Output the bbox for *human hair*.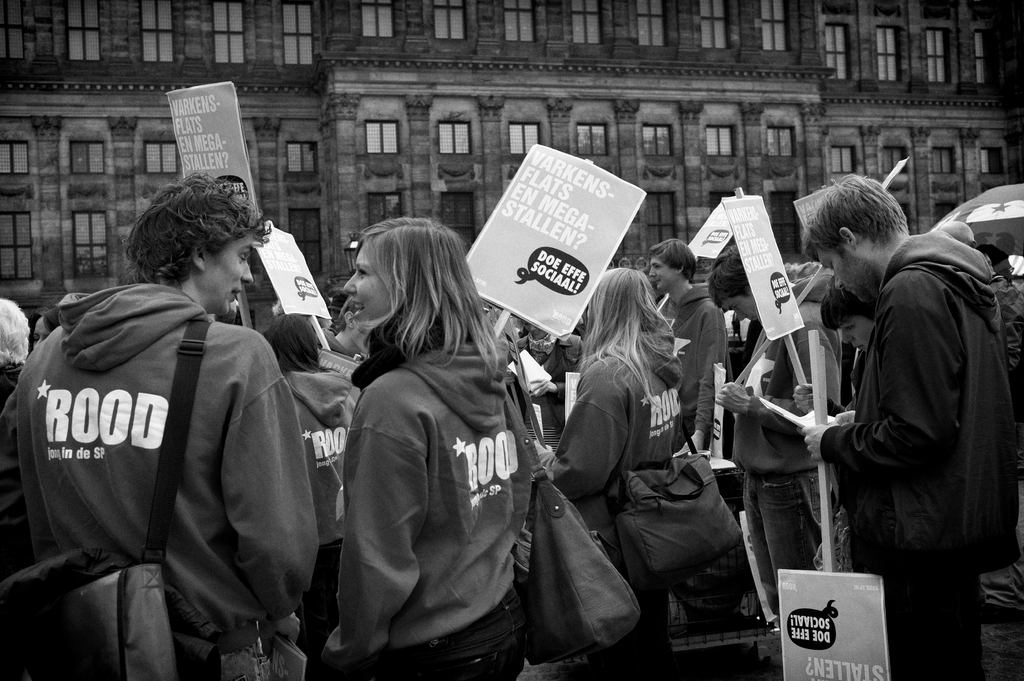
[797, 171, 911, 261].
